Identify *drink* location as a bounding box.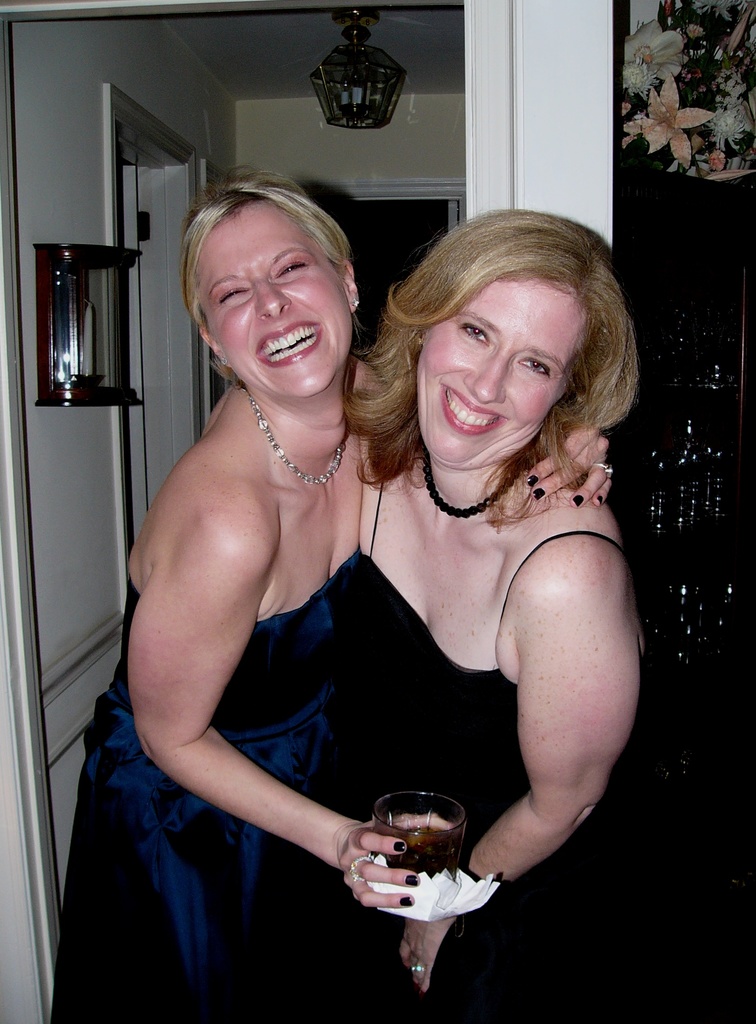
bbox=[366, 791, 476, 894].
